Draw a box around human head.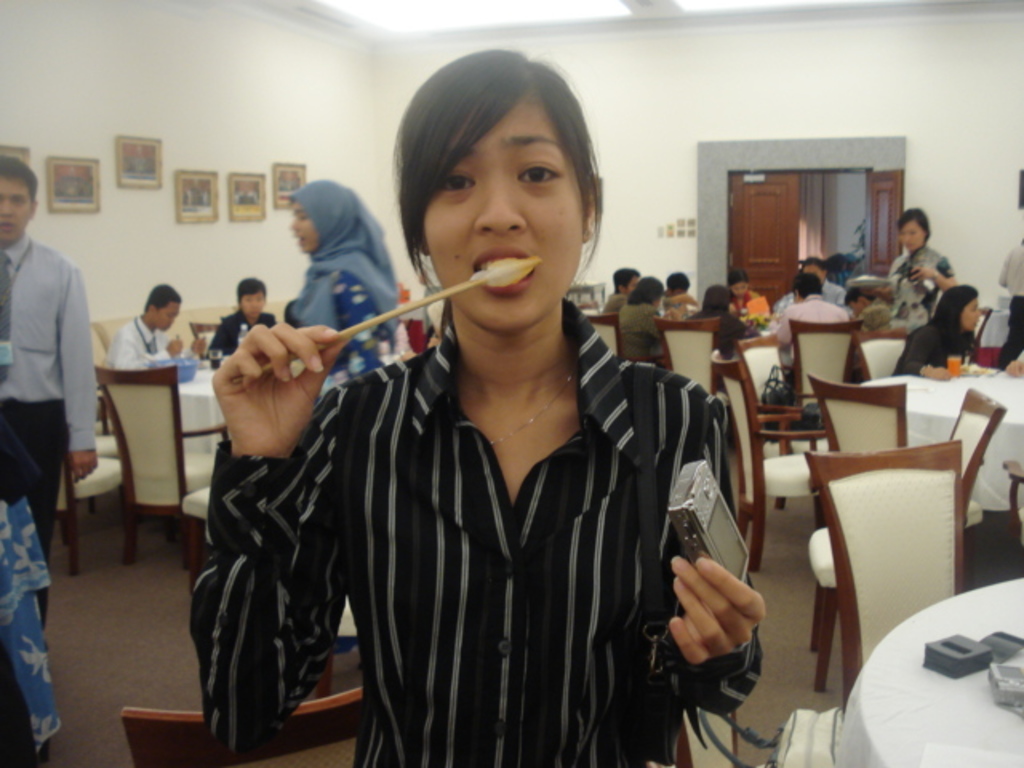
region(613, 266, 642, 293).
